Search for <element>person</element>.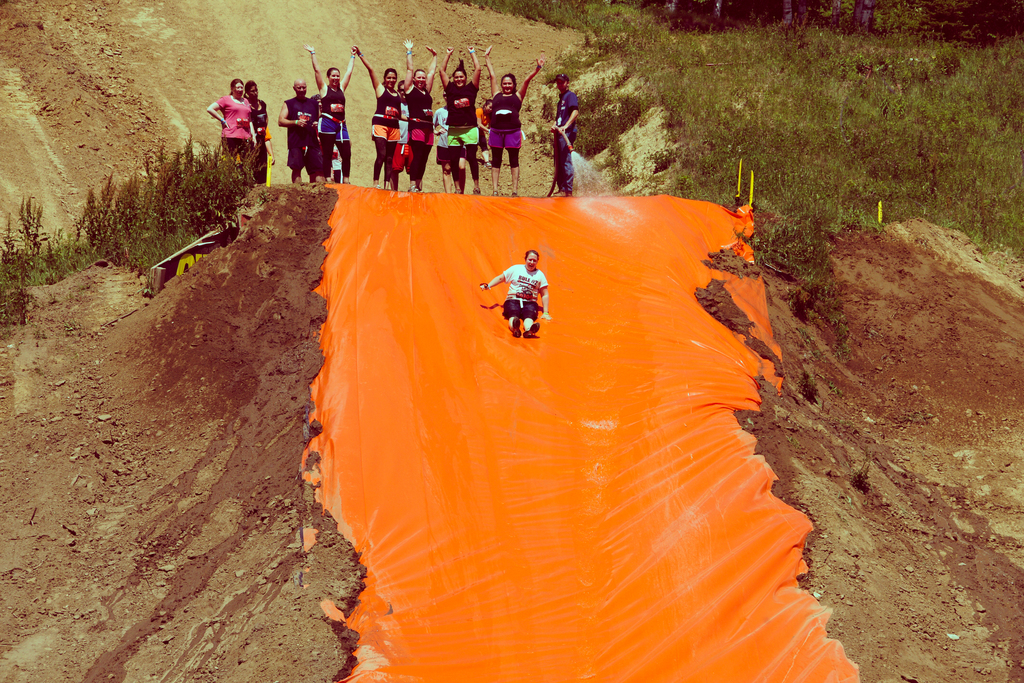
Found at left=278, top=78, right=326, bottom=185.
